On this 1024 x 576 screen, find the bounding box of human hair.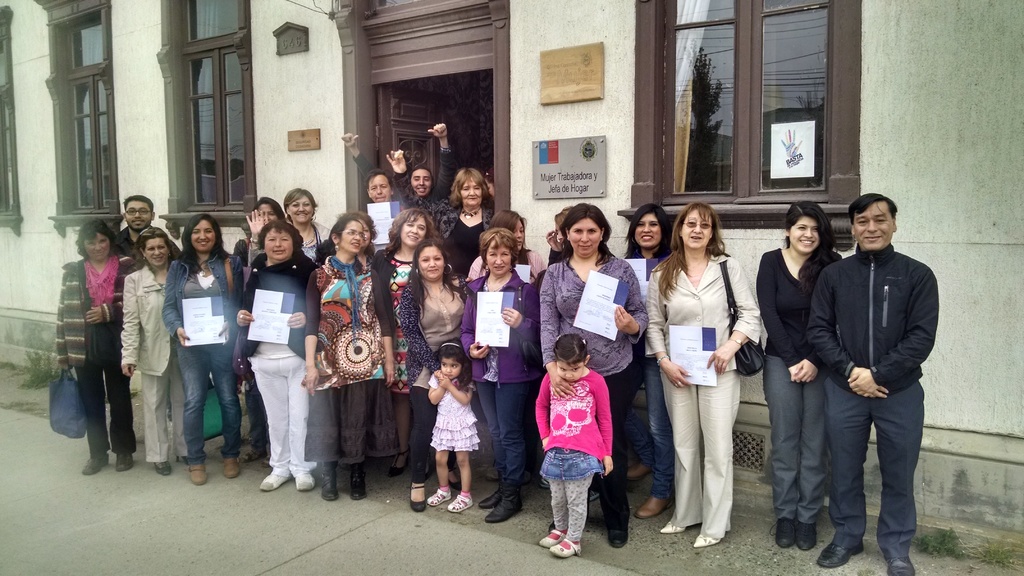
Bounding box: {"left": 140, "top": 227, "right": 182, "bottom": 260}.
